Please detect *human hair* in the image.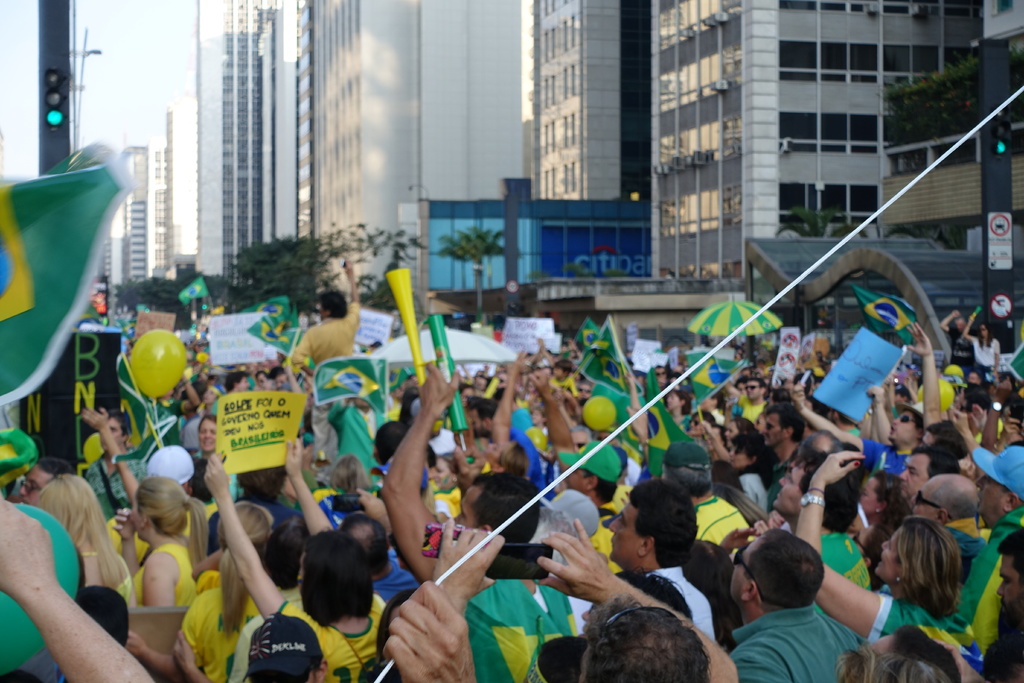
[628, 477, 700, 567].
